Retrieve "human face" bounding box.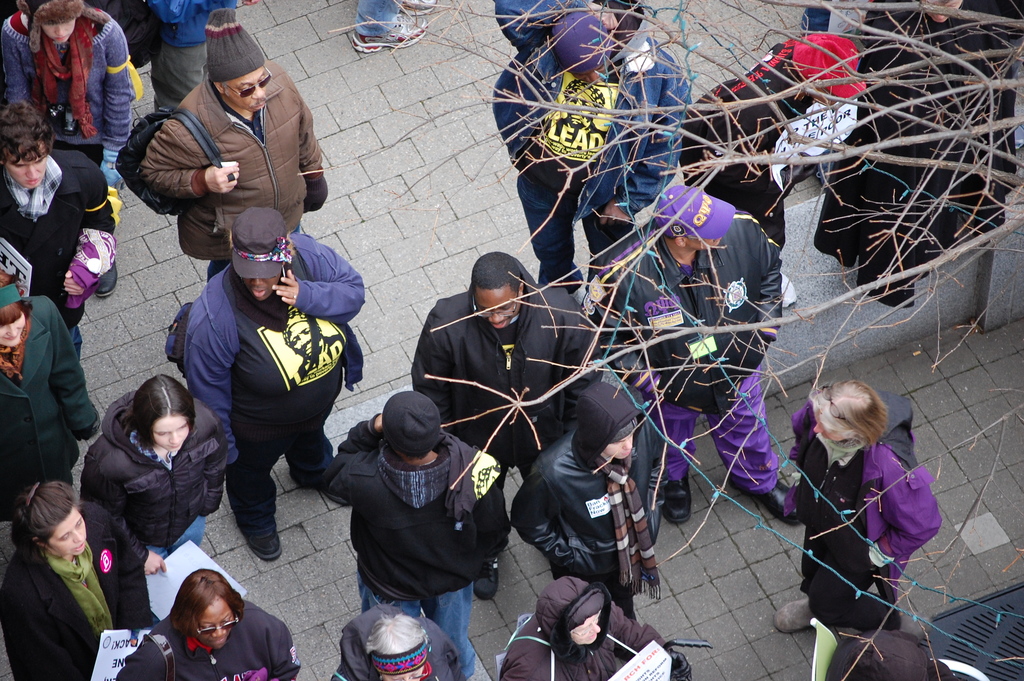
Bounding box: [x1=42, y1=21, x2=73, y2=38].
